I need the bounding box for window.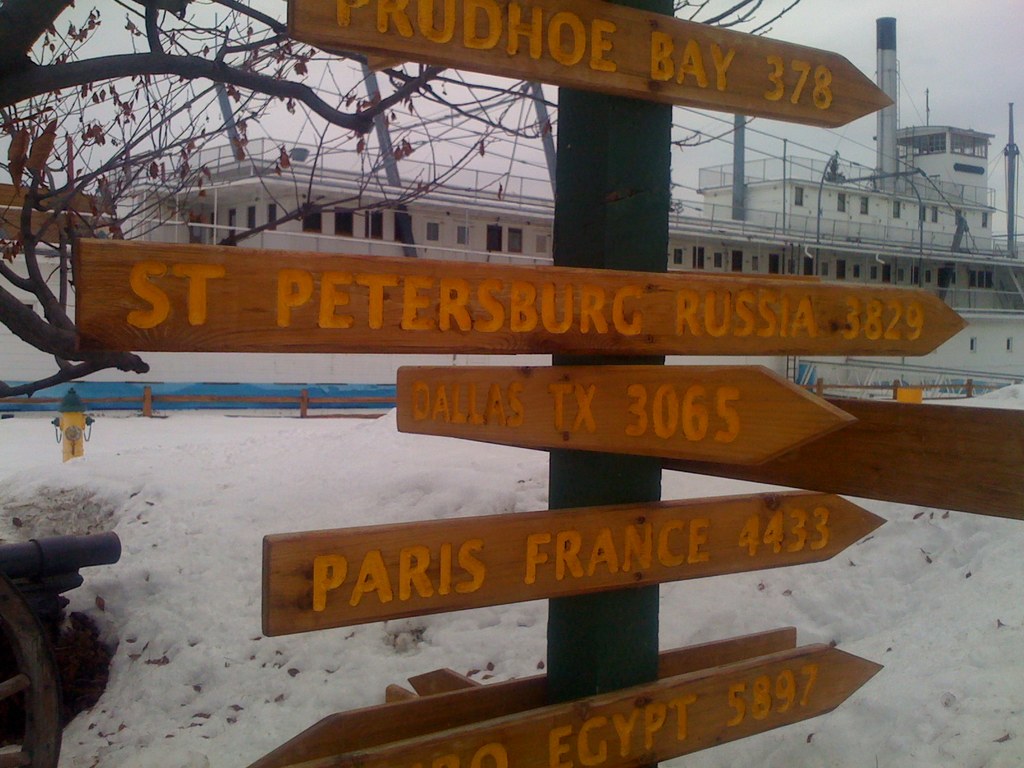
Here it is: BBox(920, 206, 923, 220).
